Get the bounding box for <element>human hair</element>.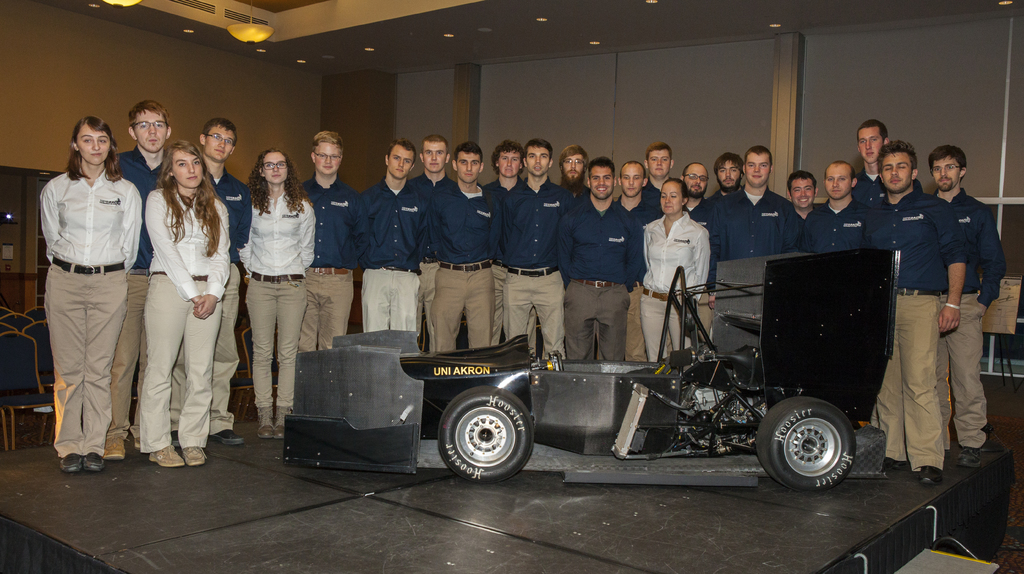
<region>493, 140, 529, 166</region>.
